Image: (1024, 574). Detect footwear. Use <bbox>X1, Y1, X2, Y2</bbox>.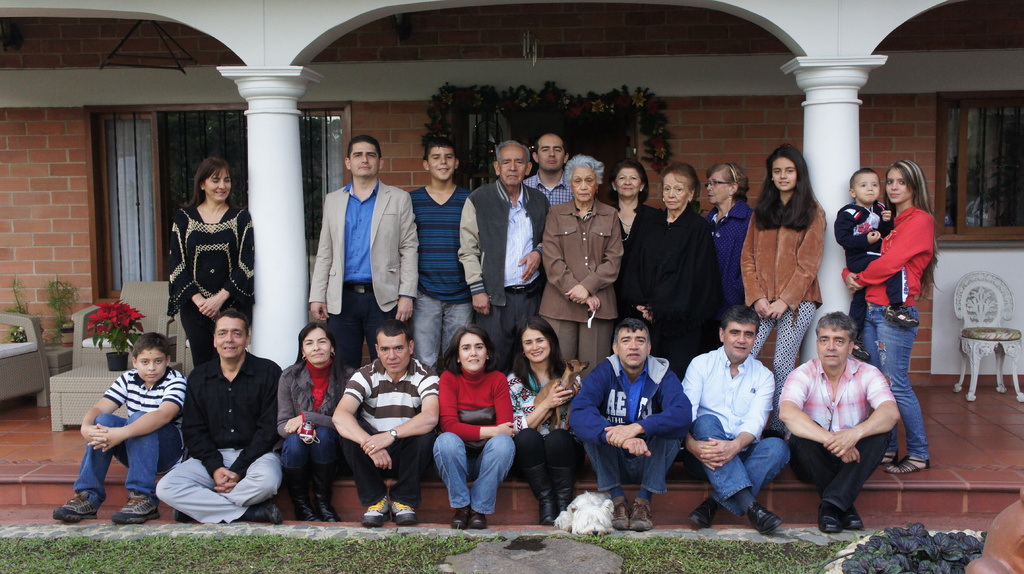
<bbox>525, 462, 560, 528</bbox>.
